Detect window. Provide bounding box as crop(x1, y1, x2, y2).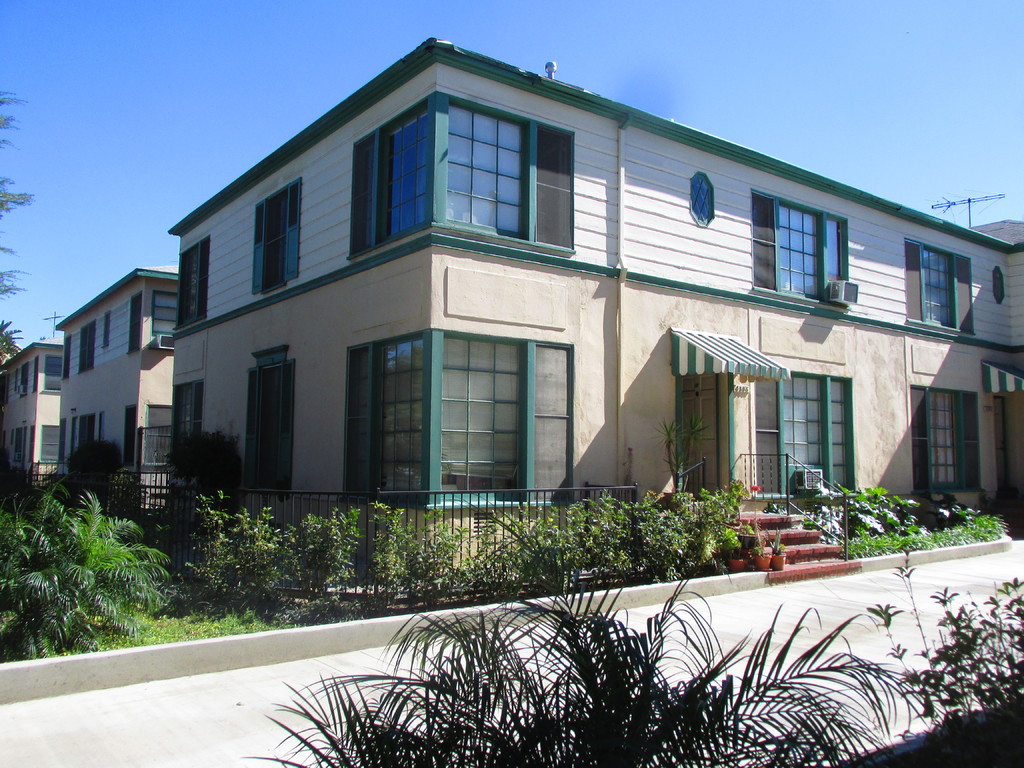
crop(253, 176, 297, 289).
